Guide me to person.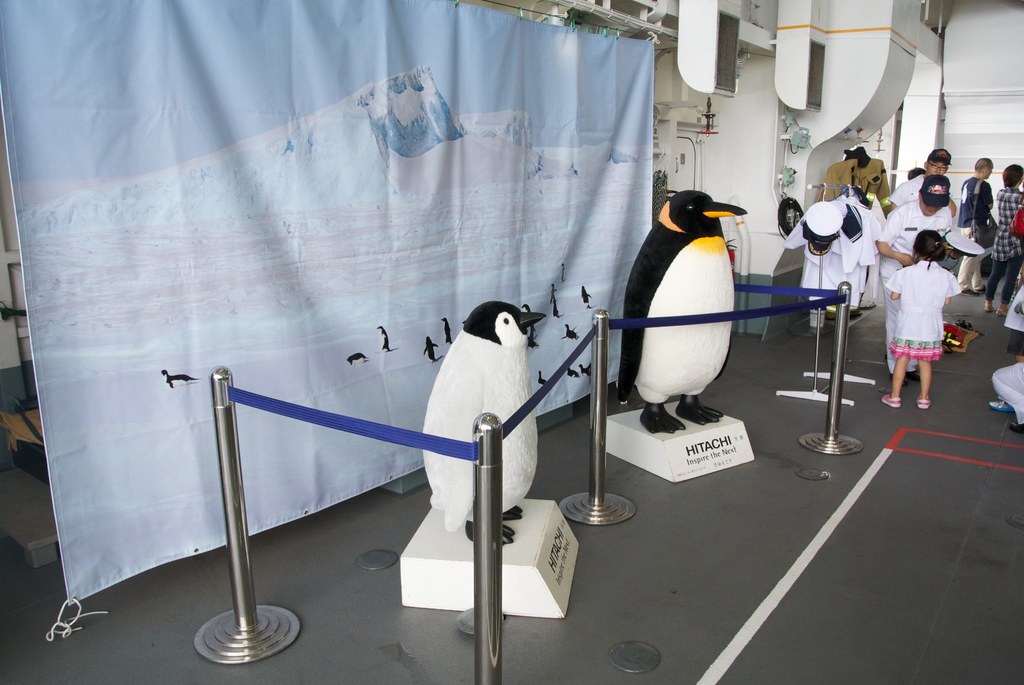
Guidance: [left=956, top=151, right=991, bottom=299].
